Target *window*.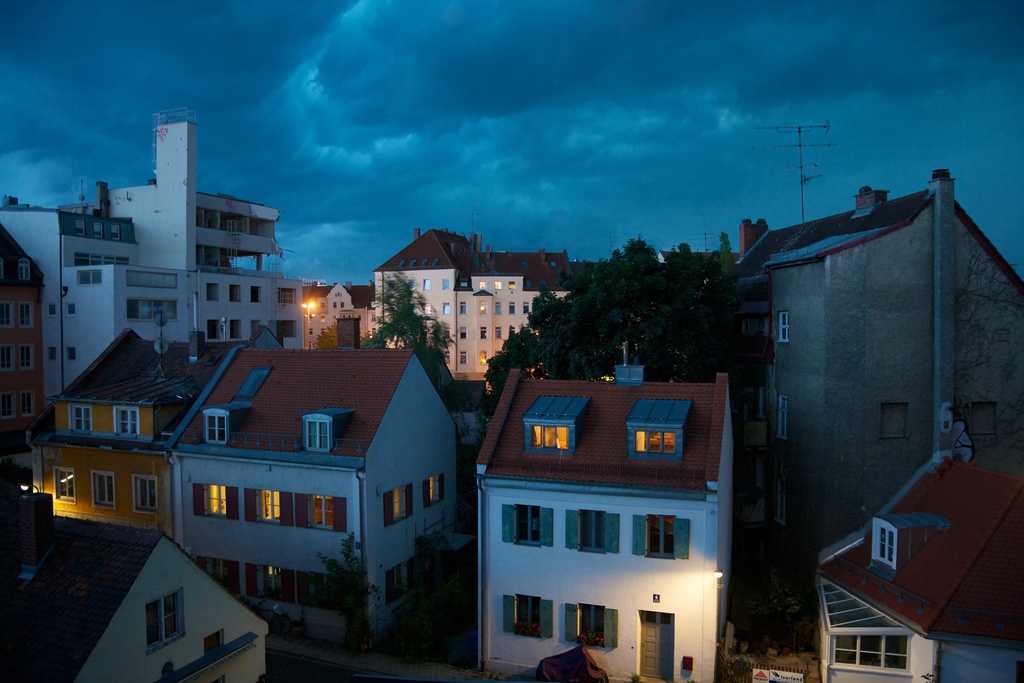
Target region: Rect(246, 286, 259, 302).
